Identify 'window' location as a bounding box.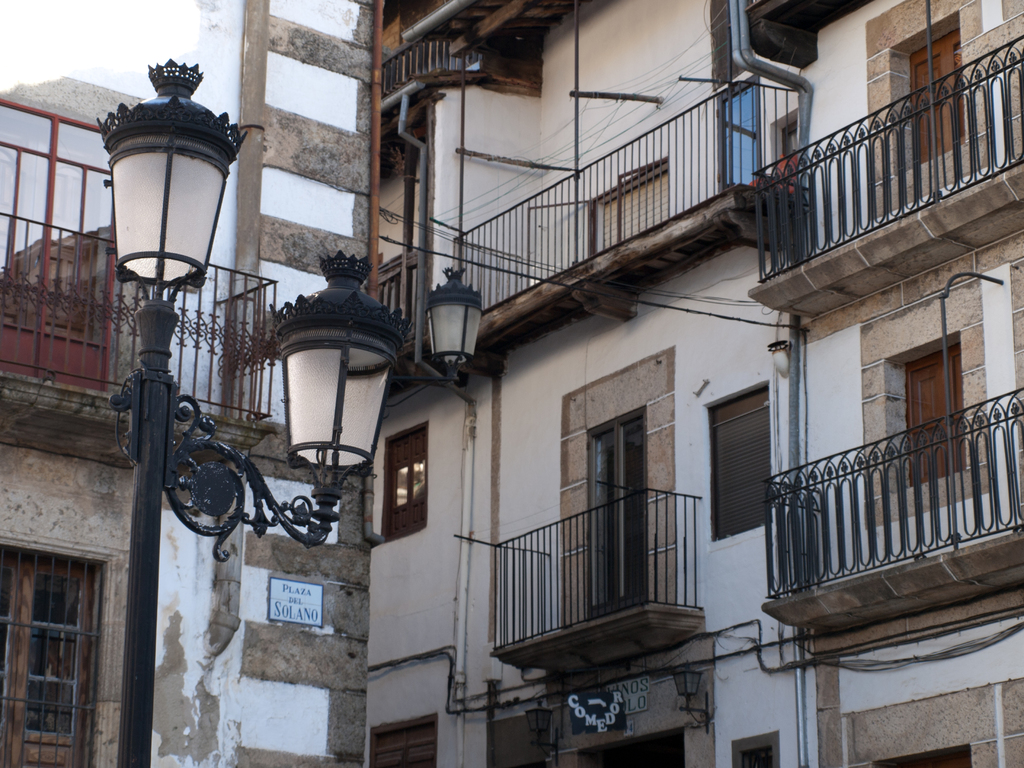
(x1=553, y1=352, x2=675, y2=630).
